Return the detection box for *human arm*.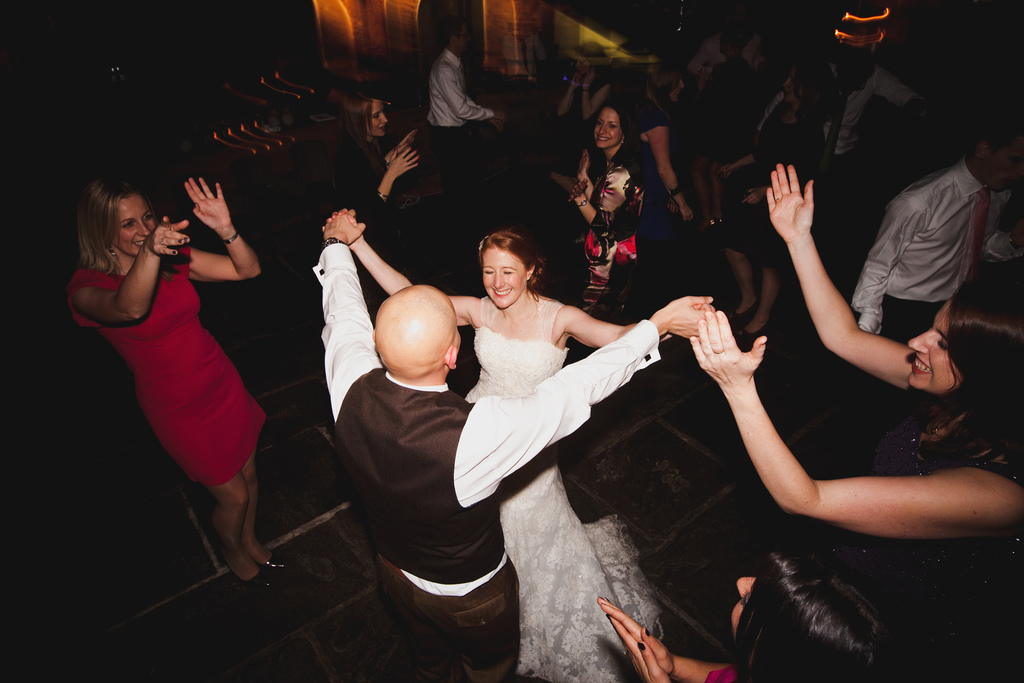
region(341, 222, 462, 340).
